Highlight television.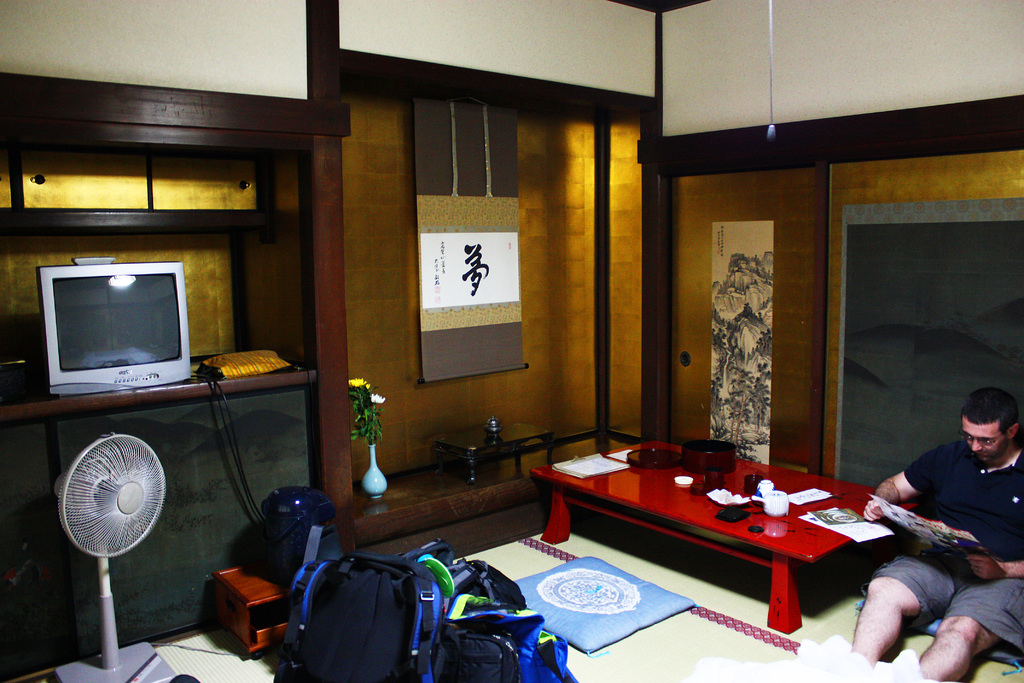
Highlighted region: bbox=(41, 248, 192, 409).
